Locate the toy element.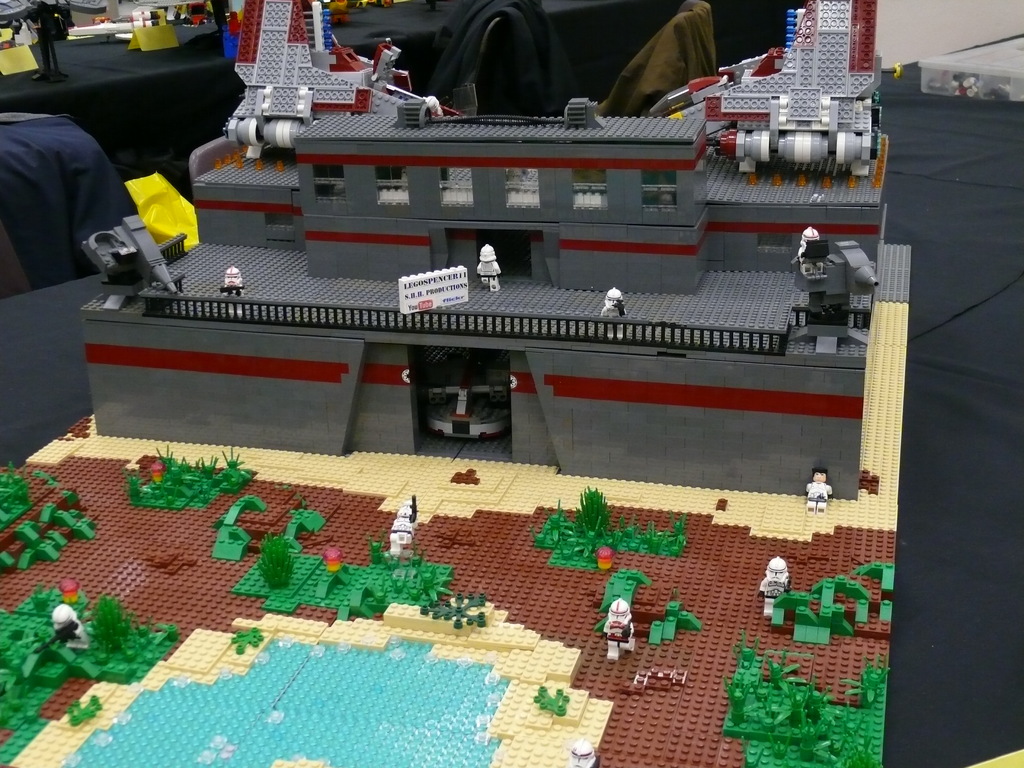
Element bbox: <bbox>214, 0, 461, 165</bbox>.
